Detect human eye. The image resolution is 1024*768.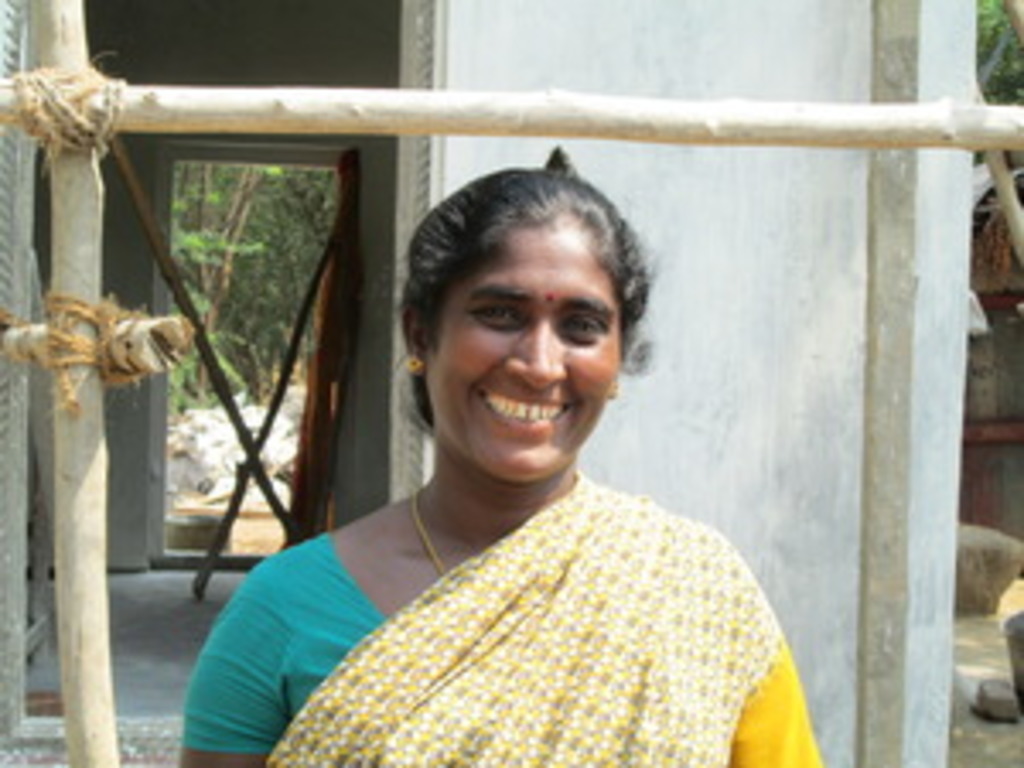
{"left": 563, "top": 311, "right": 608, "bottom": 338}.
